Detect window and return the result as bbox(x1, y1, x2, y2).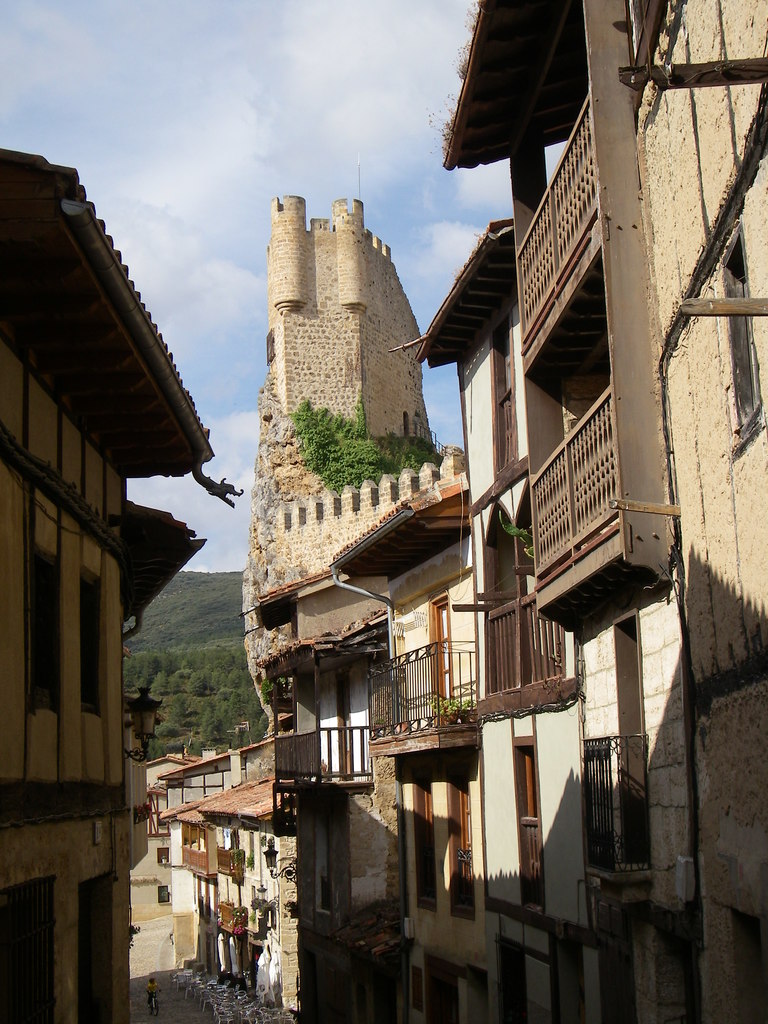
bbox(708, 214, 767, 426).
